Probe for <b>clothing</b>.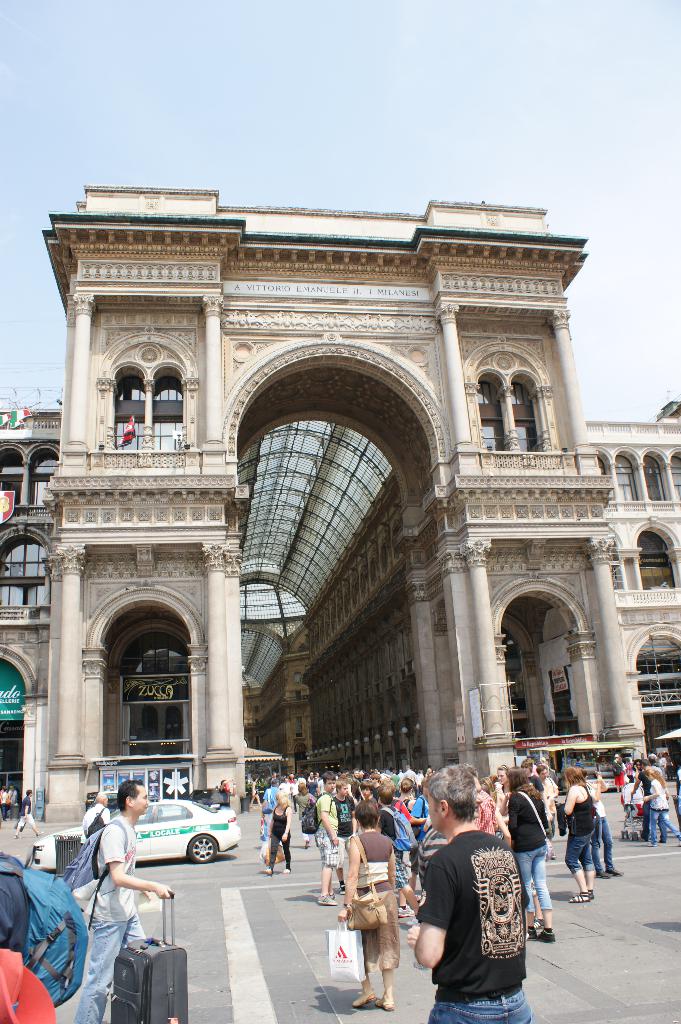
Probe result: {"left": 414, "top": 819, "right": 539, "bottom": 1022}.
